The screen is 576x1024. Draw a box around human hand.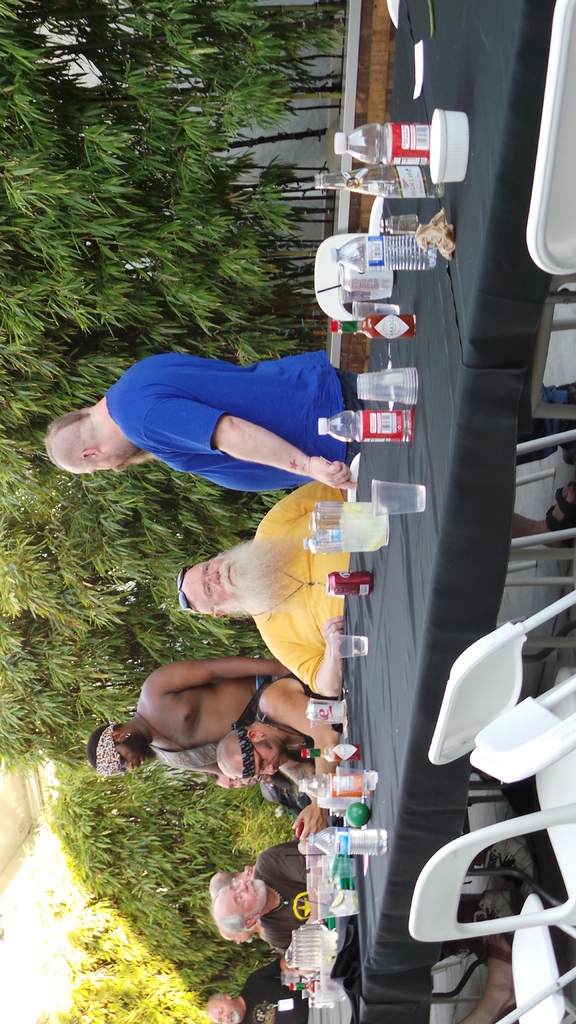
<bbox>273, 659, 292, 682</bbox>.
